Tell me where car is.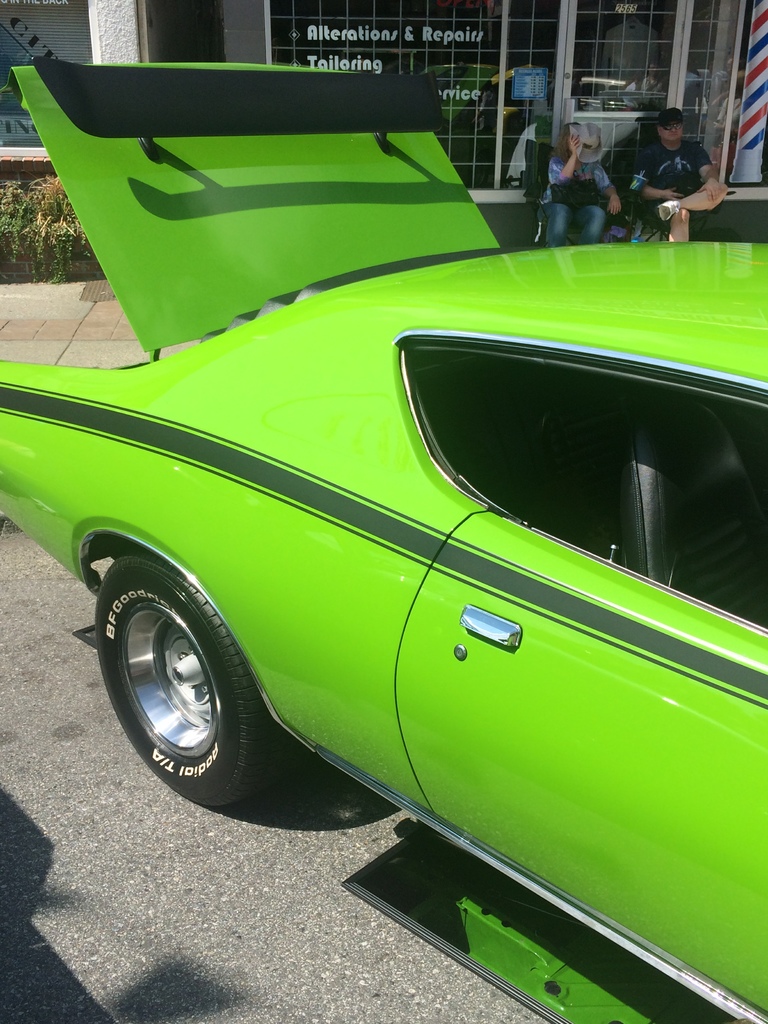
car is at crop(0, 56, 767, 1023).
